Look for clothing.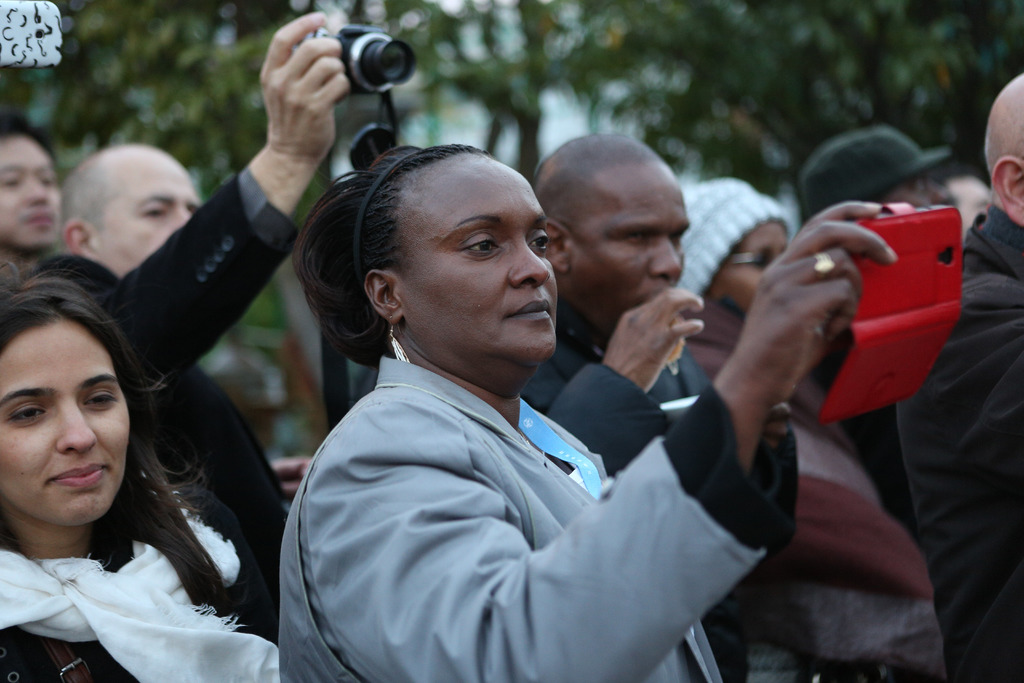
Found: box=[524, 290, 718, 470].
